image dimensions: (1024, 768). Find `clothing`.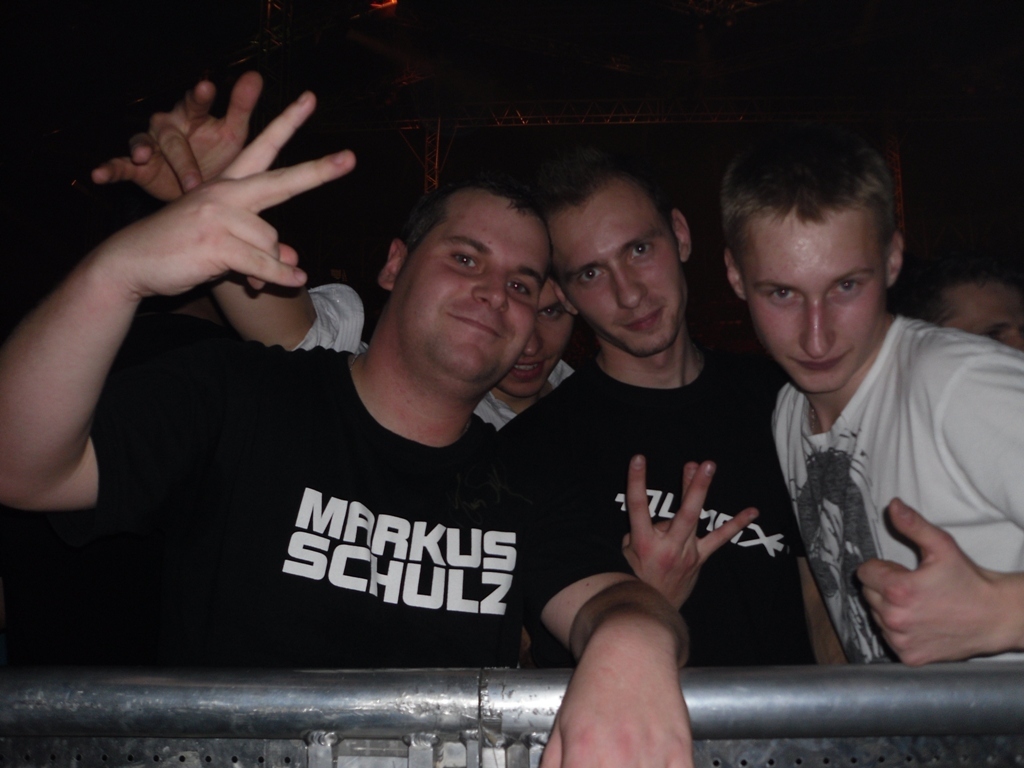
box(721, 272, 1015, 696).
